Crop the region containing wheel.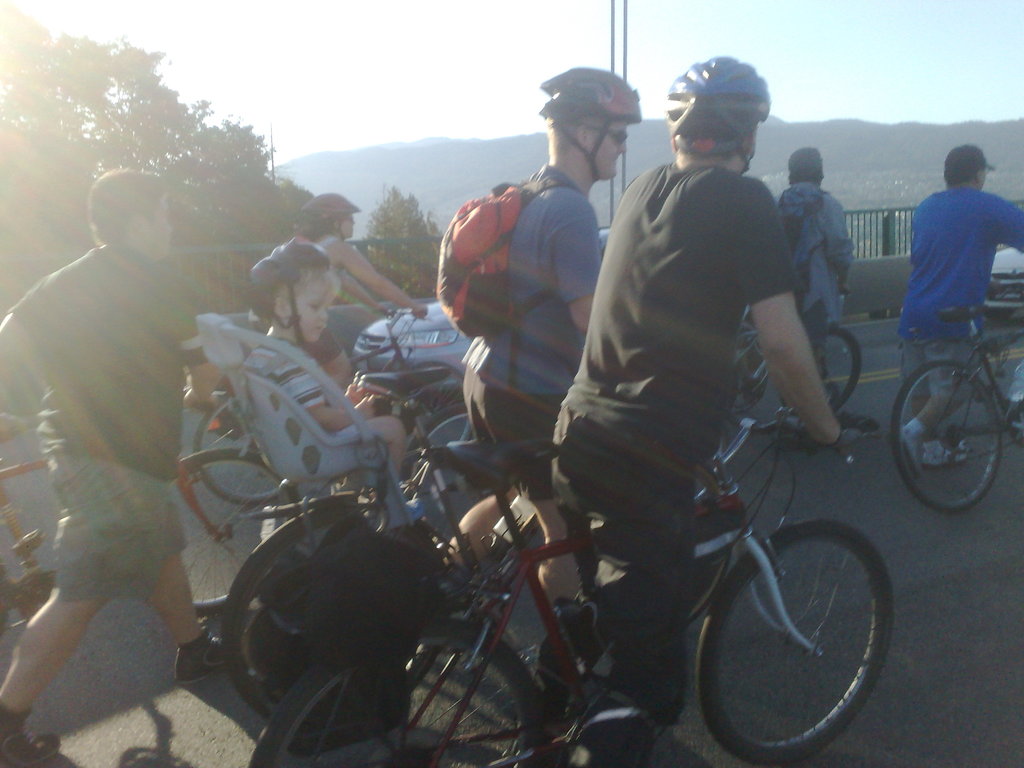
Crop region: x1=196, y1=396, x2=282, y2=501.
